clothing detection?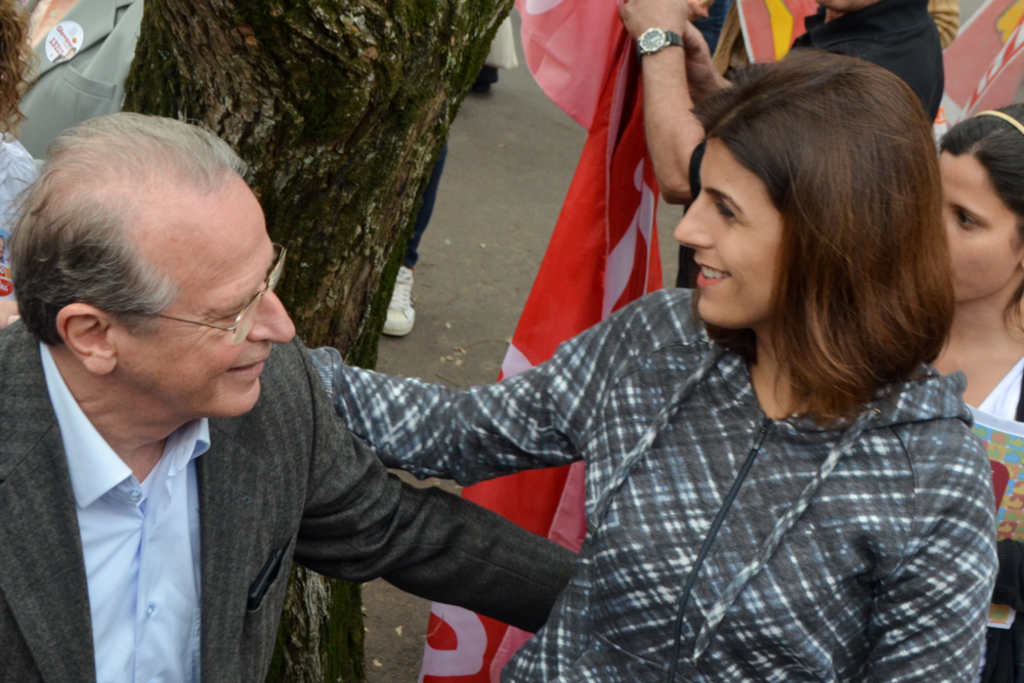
[13,0,146,164]
